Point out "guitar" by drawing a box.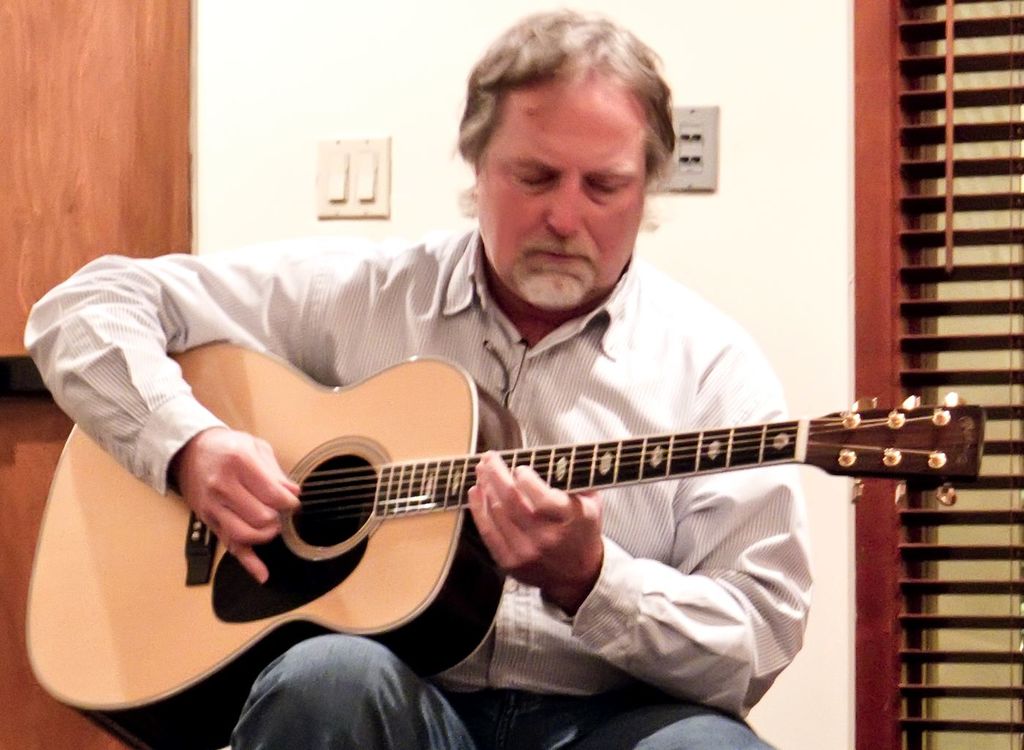
{"left": 47, "top": 357, "right": 993, "bottom": 695}.
